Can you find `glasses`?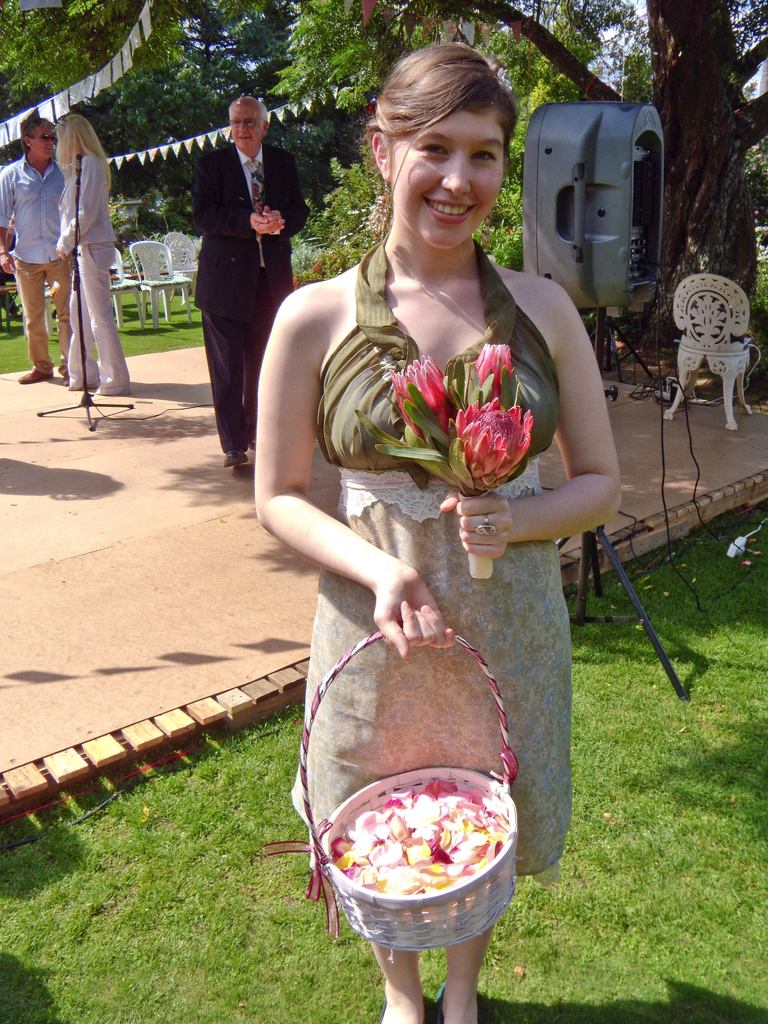
Yes, bounding box: bbox=(36, 131, 67, 149).
